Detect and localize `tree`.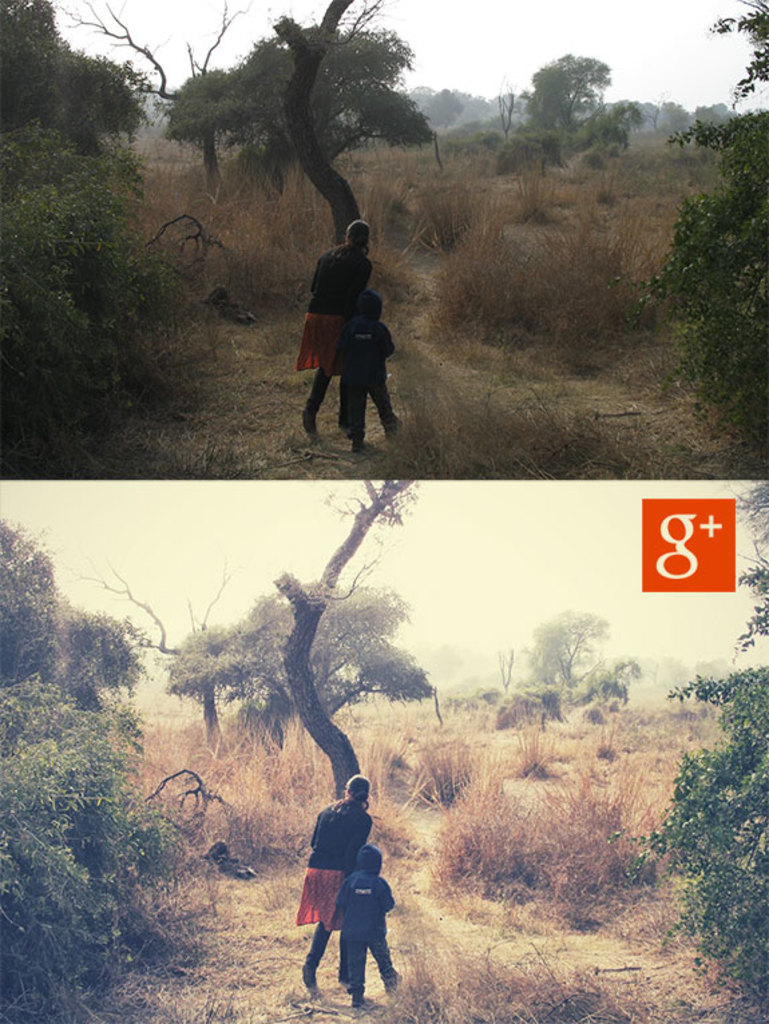
Localized at bbox=[516, 610, 639, 719].
